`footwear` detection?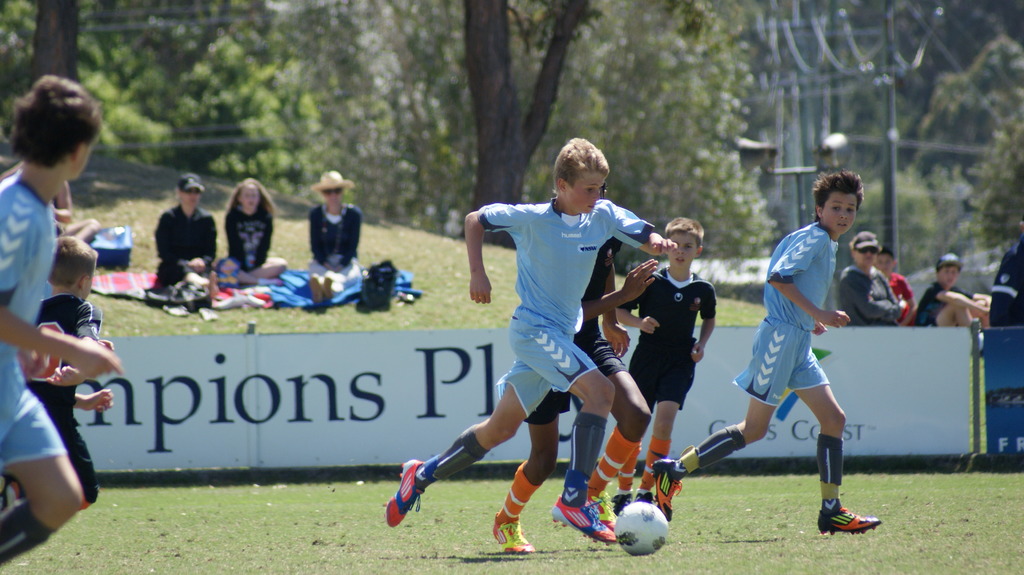
region(583, 491, 613, 527)
